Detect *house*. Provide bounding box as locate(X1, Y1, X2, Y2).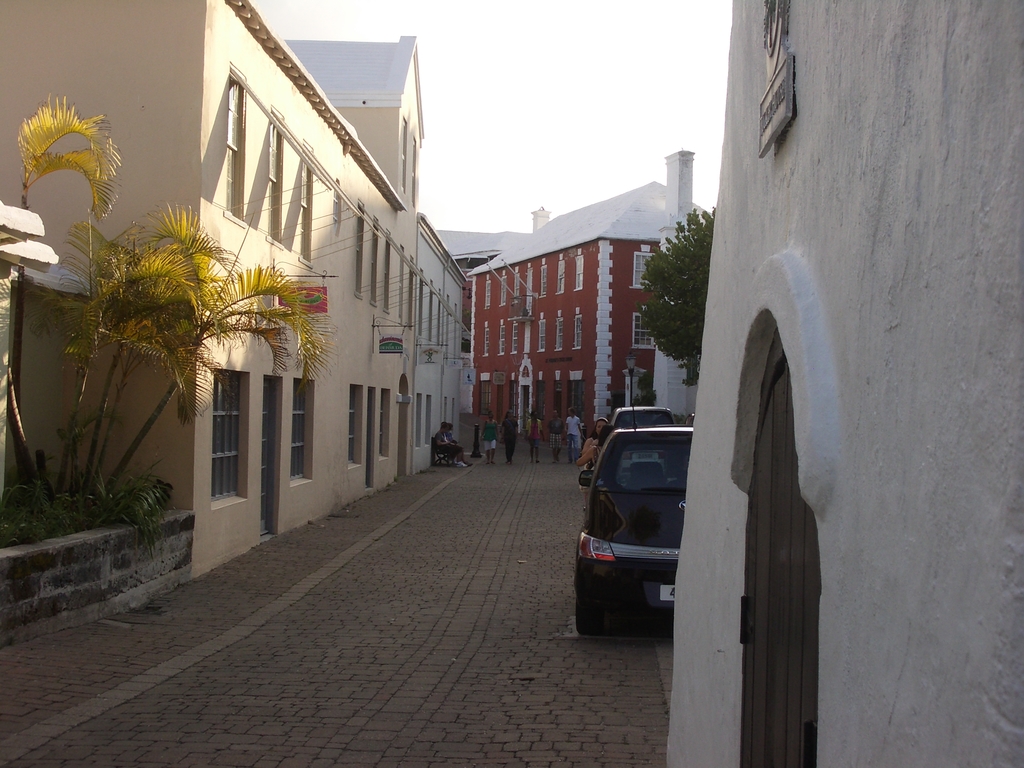
locate(464, 154, 710, 449).
